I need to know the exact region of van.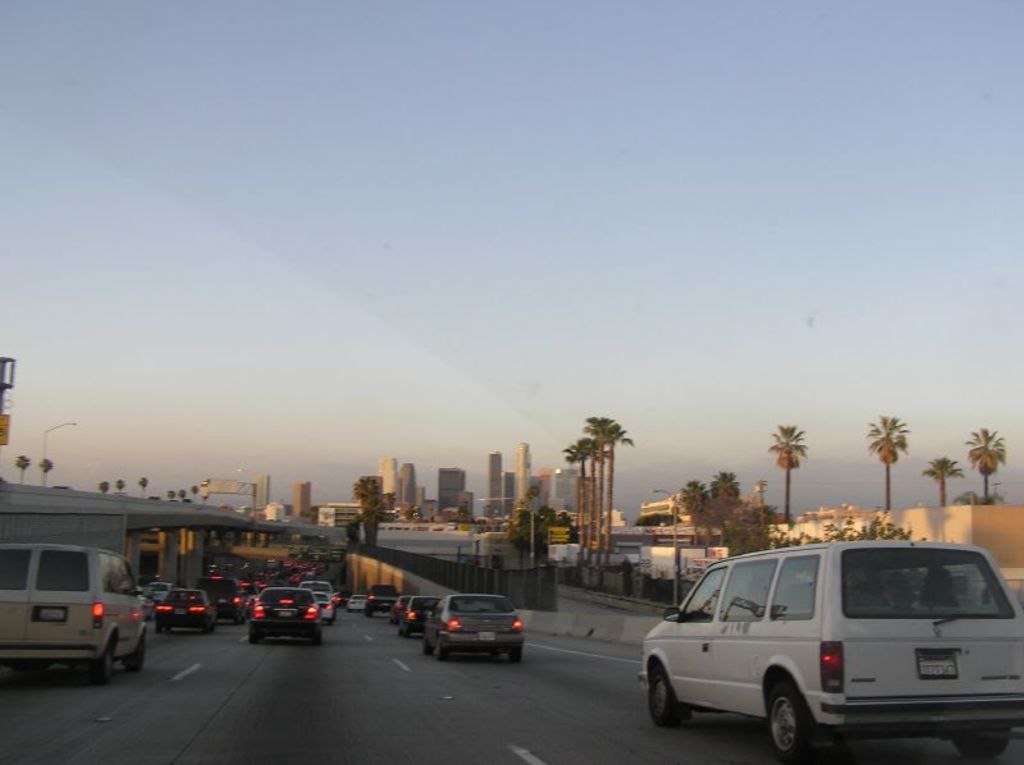
Region: 0, 539, 151, 686.
